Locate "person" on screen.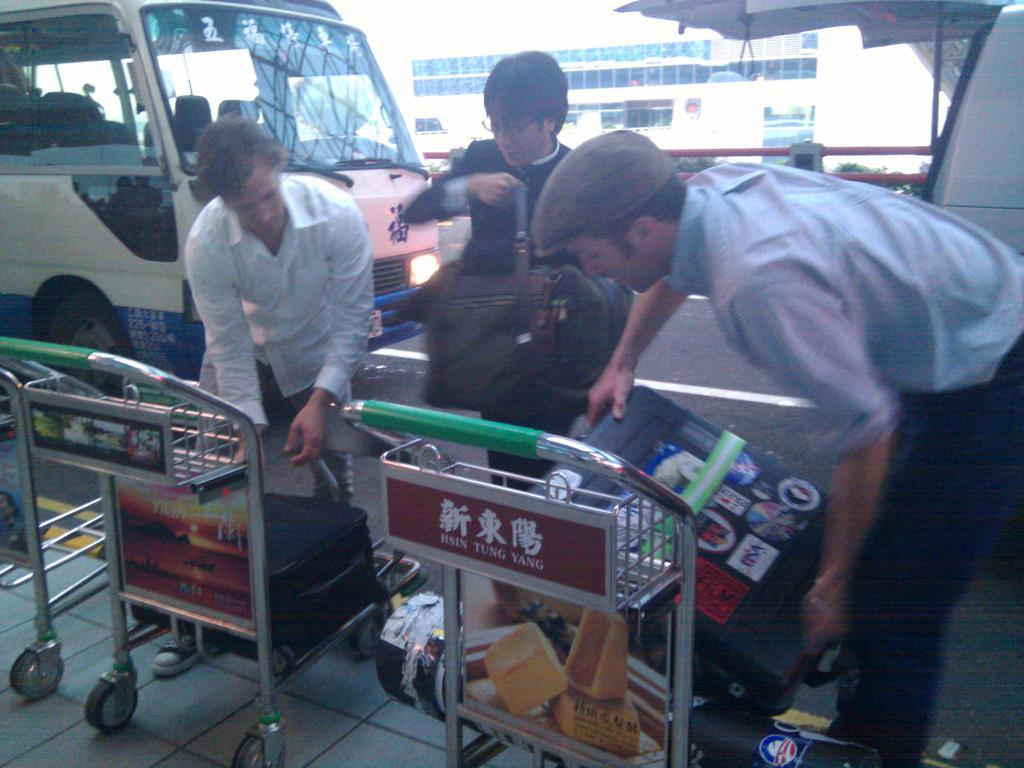
On screen at (left=147, top=108, right=378, bottom=680).
